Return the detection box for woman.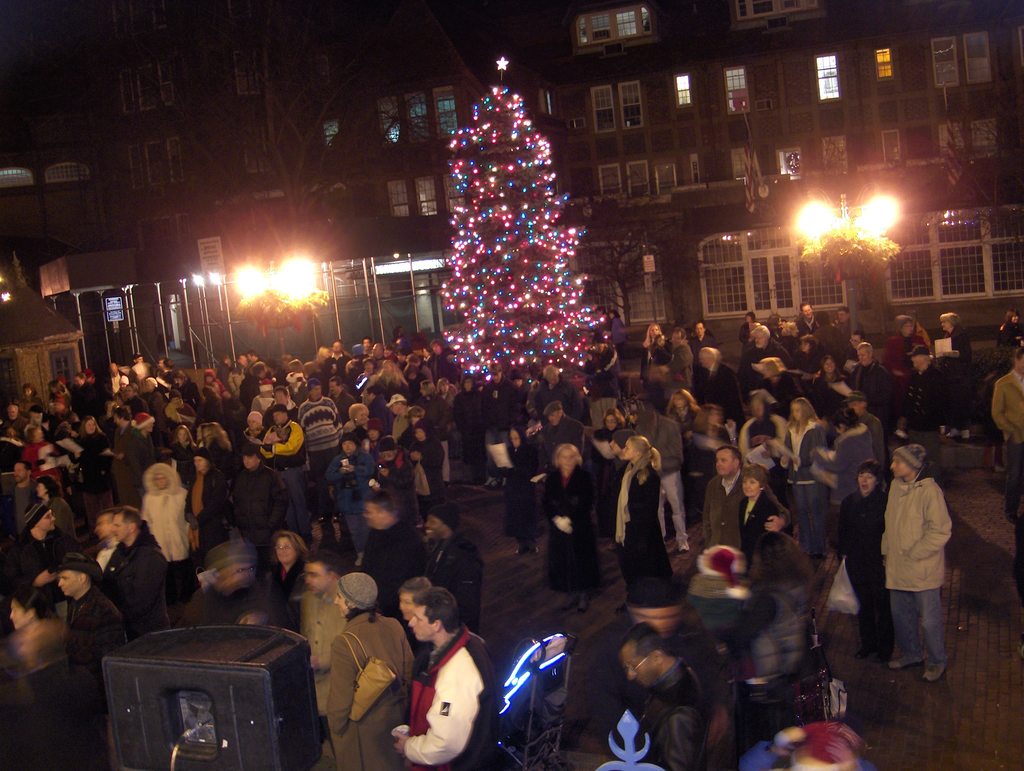
detection(783, 399, 831, 535).
